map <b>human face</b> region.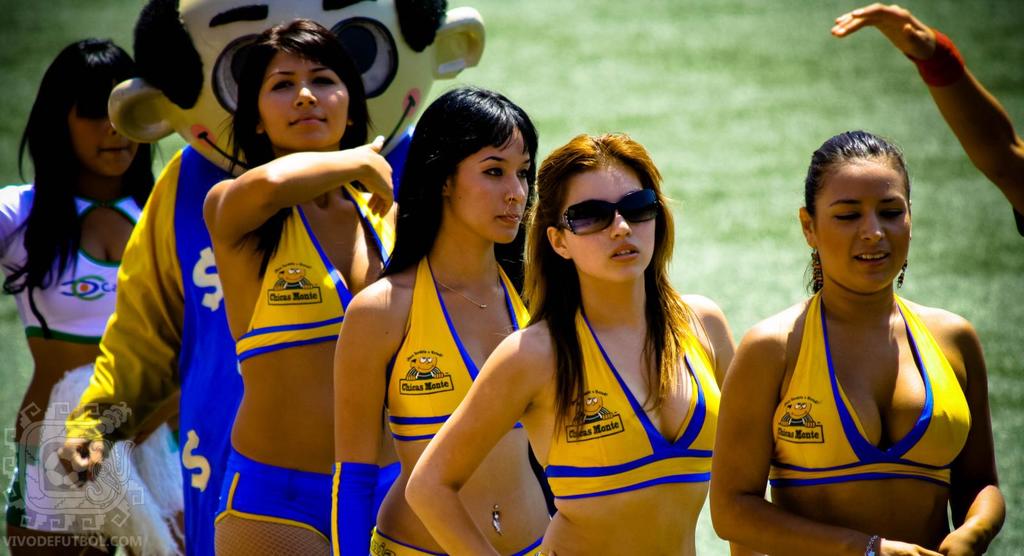
Mapped to bbox=(75, 109, 140, 175).
